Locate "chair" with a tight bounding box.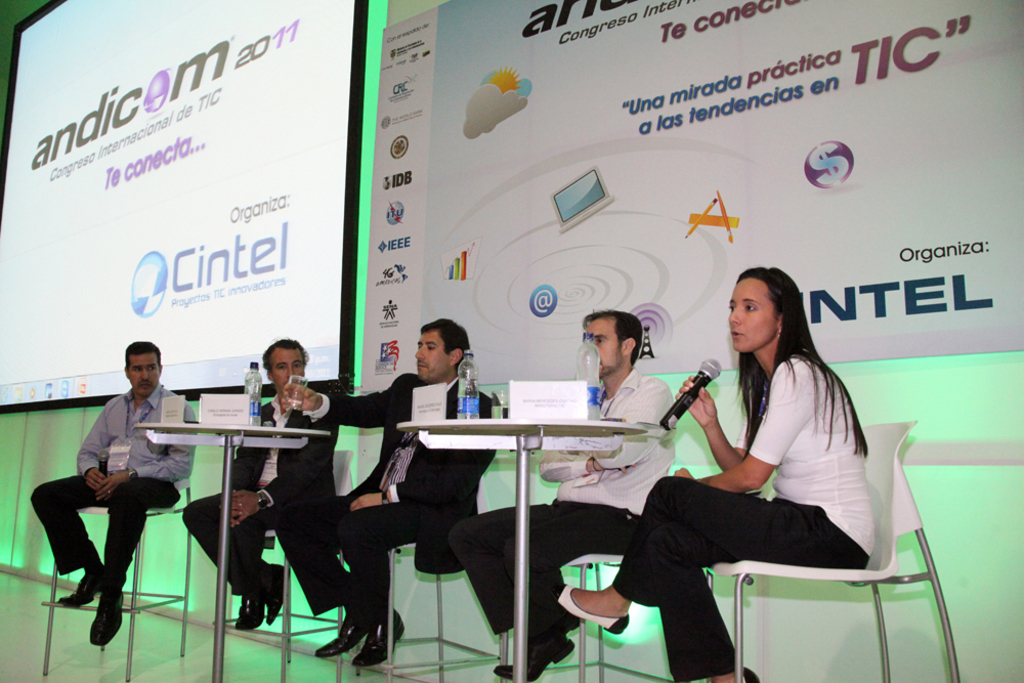
x1=335, y1=480, x2=506, y2=673.
